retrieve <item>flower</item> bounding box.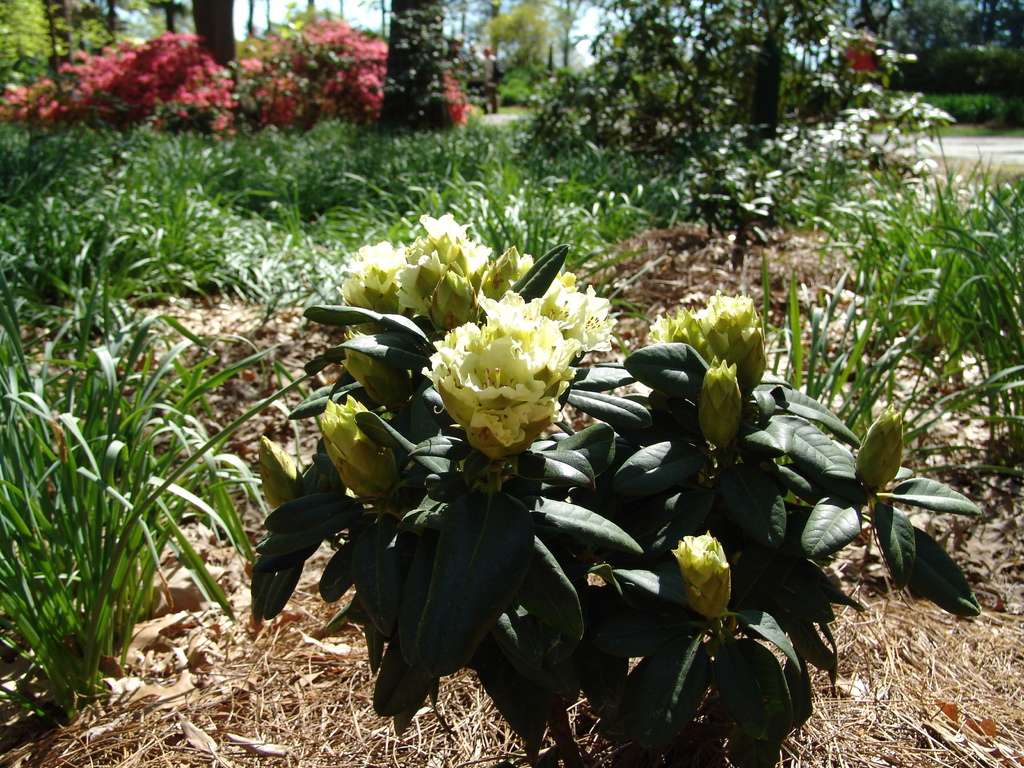
Bounding box: 643 289 767 397.
